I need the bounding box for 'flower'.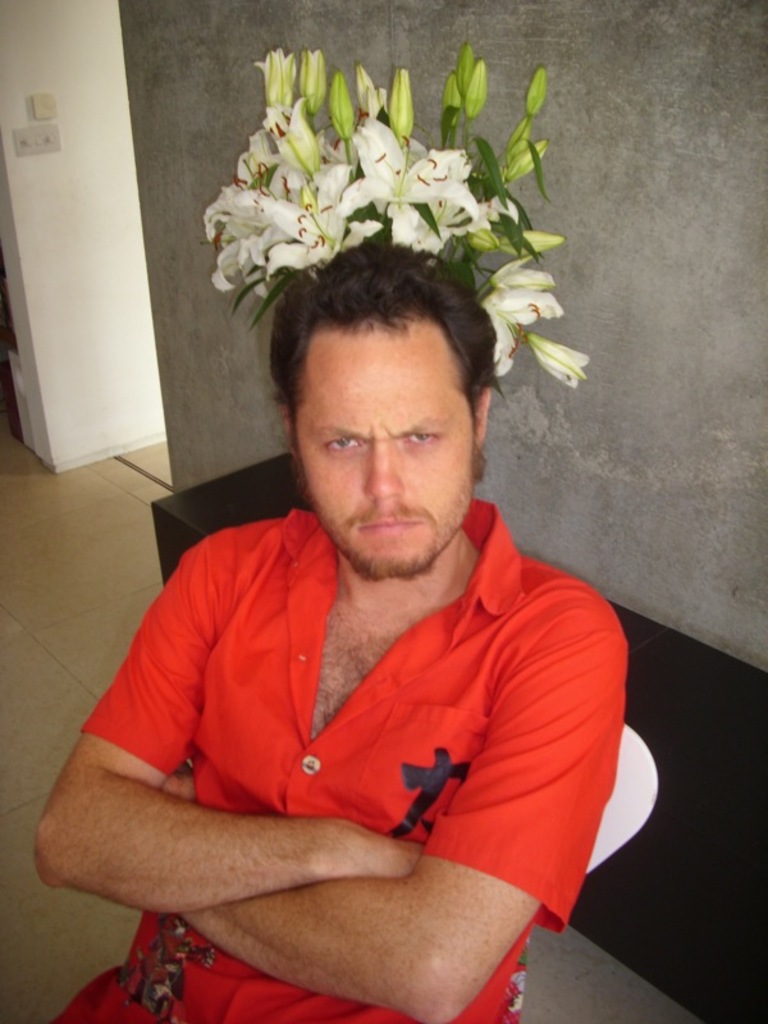
Here it is: 532,339,588,392.
